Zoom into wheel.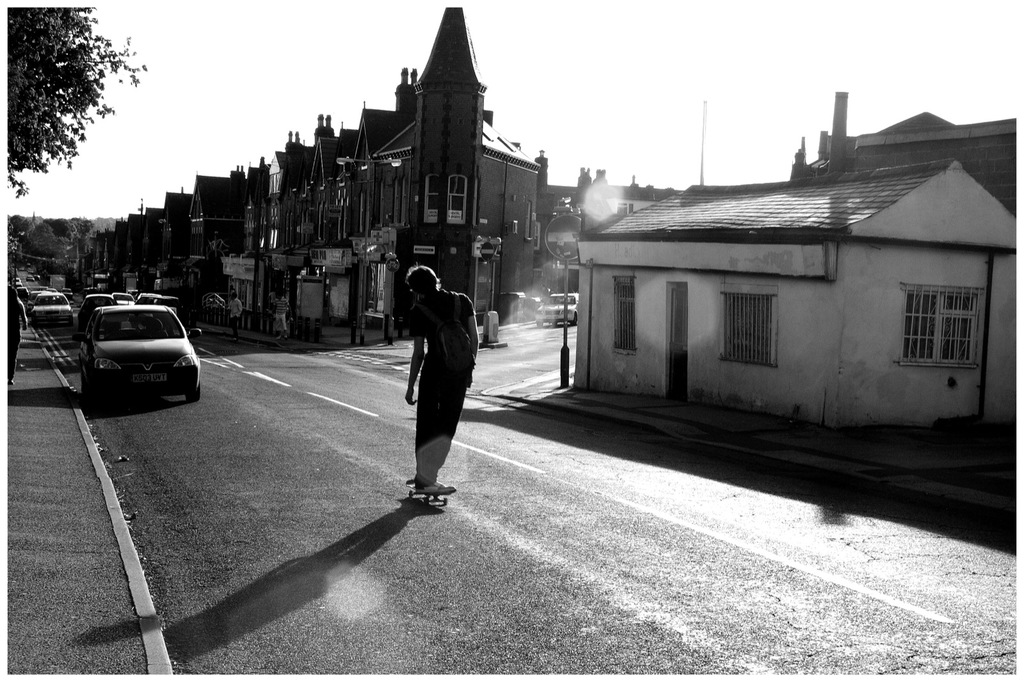
Zoom target: <box>186,377,202,409</box>.
